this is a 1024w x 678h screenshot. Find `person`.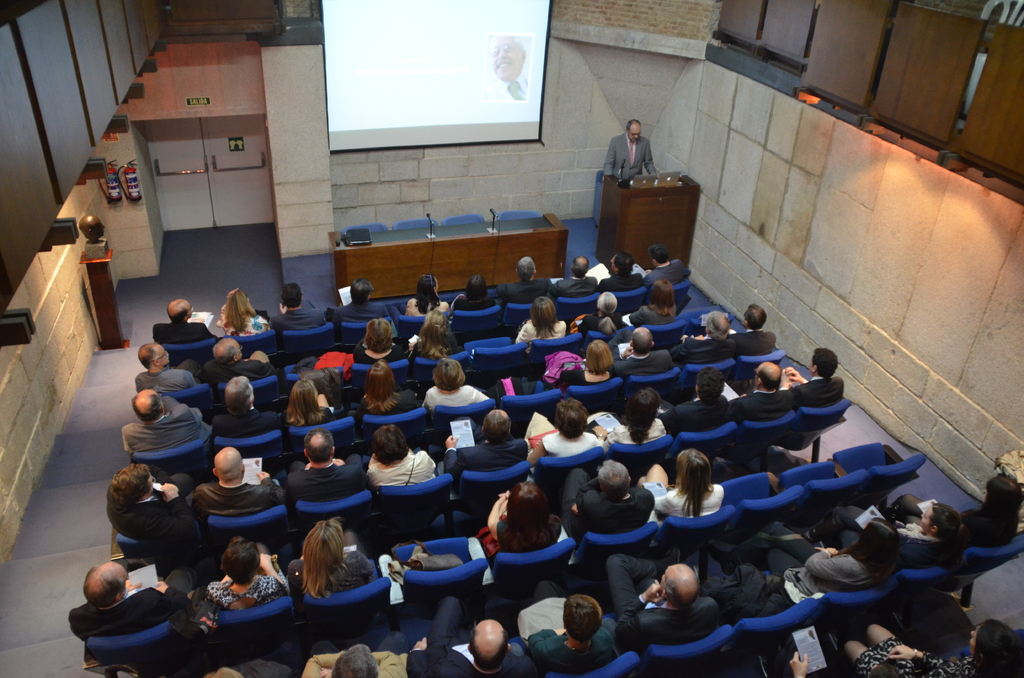
Bounding box: region(422, 353, 488, 408).
